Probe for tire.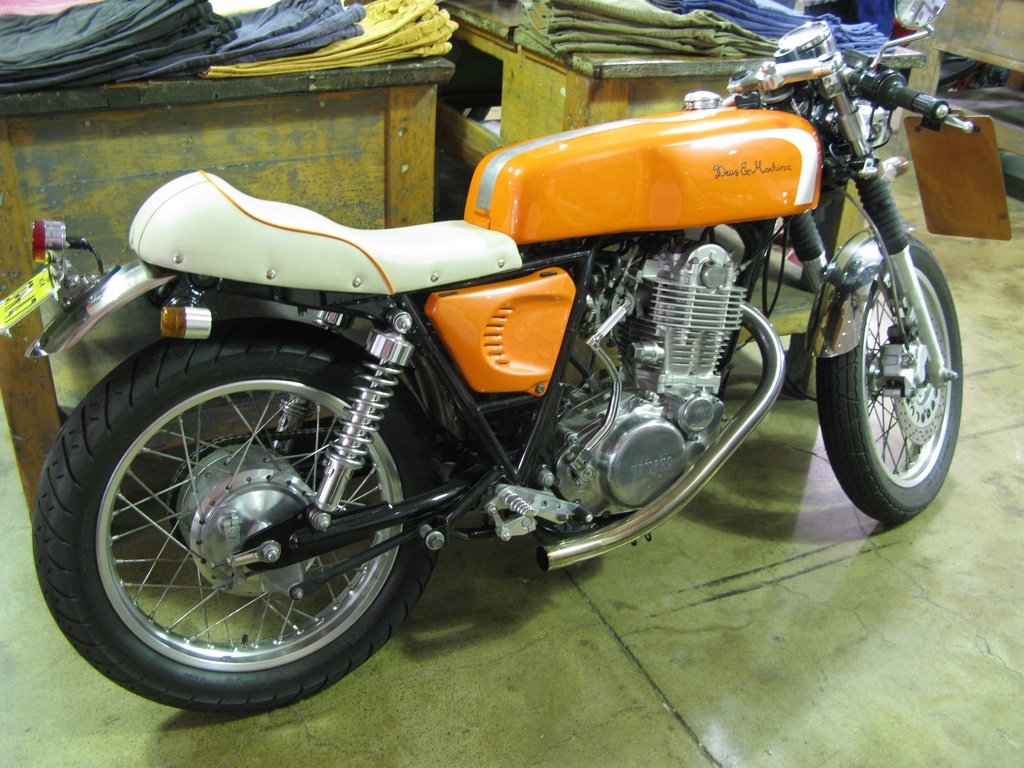
Probe result: box(38, 349, 415, 703).
